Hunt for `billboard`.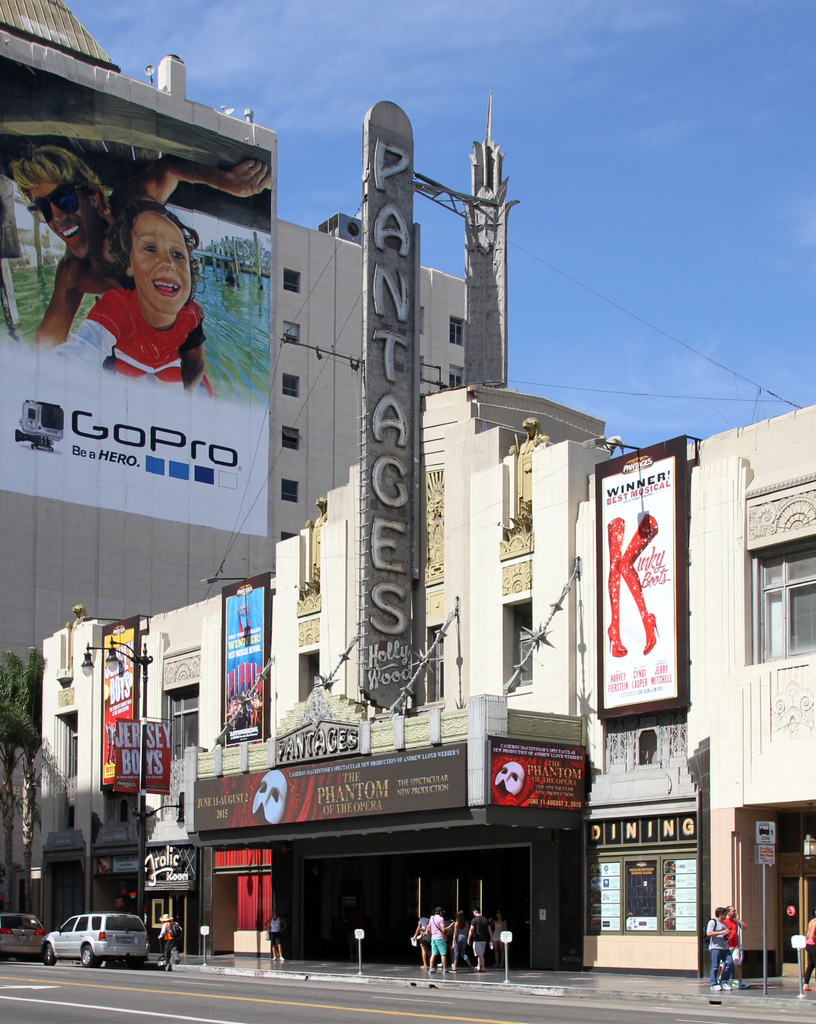
Hunted down at <box>483,741,589,832</box>.
